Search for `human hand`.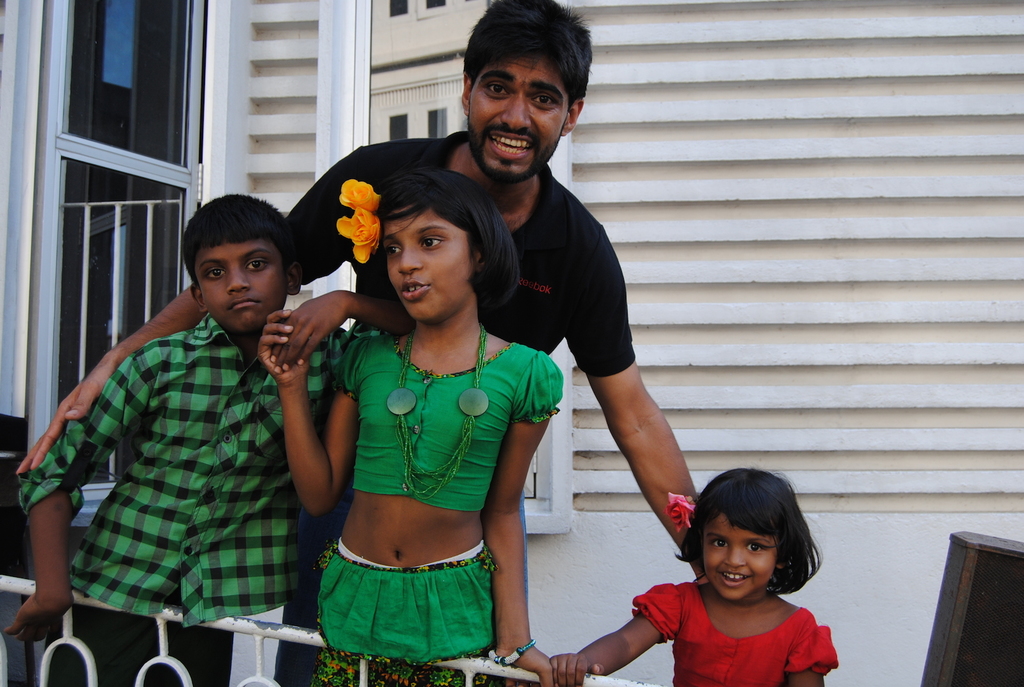
Found at (268, 291, 360, 378).
